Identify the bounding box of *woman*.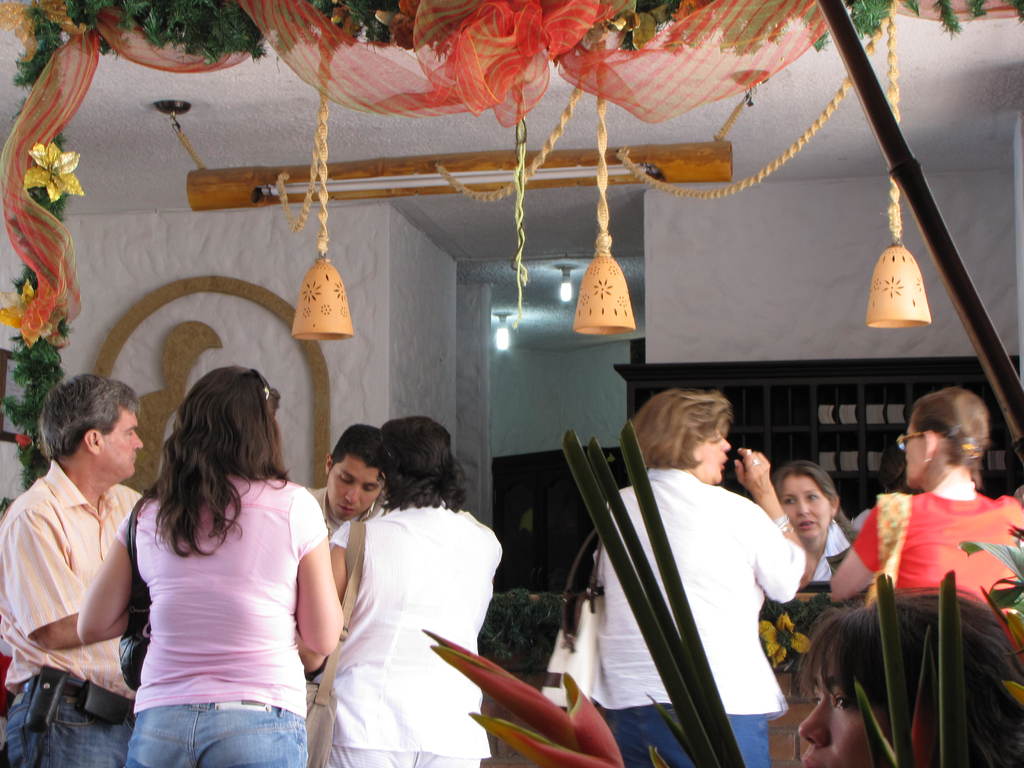
box(89, 344, 320, 767).
